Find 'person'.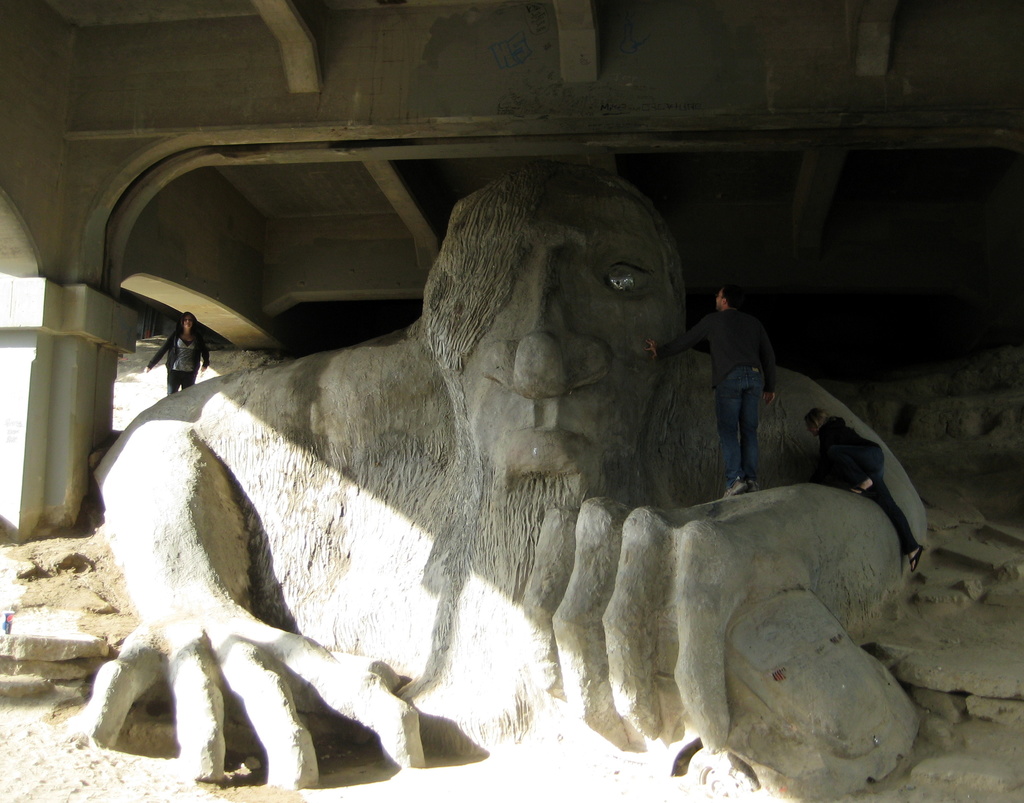
81/165/935/797.
